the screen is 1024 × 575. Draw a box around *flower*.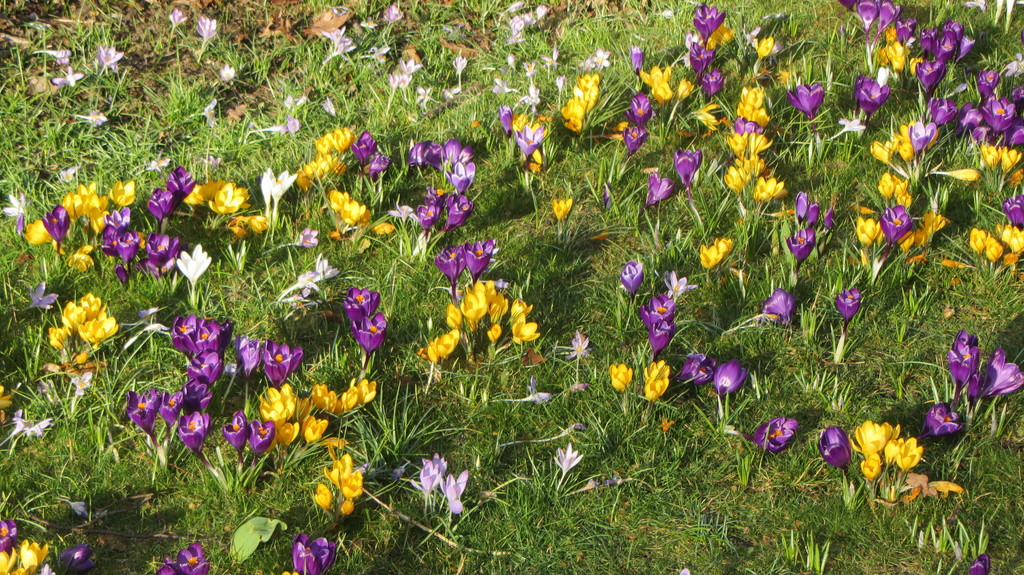
[left=198, top=16, right=219, bottom=43].
